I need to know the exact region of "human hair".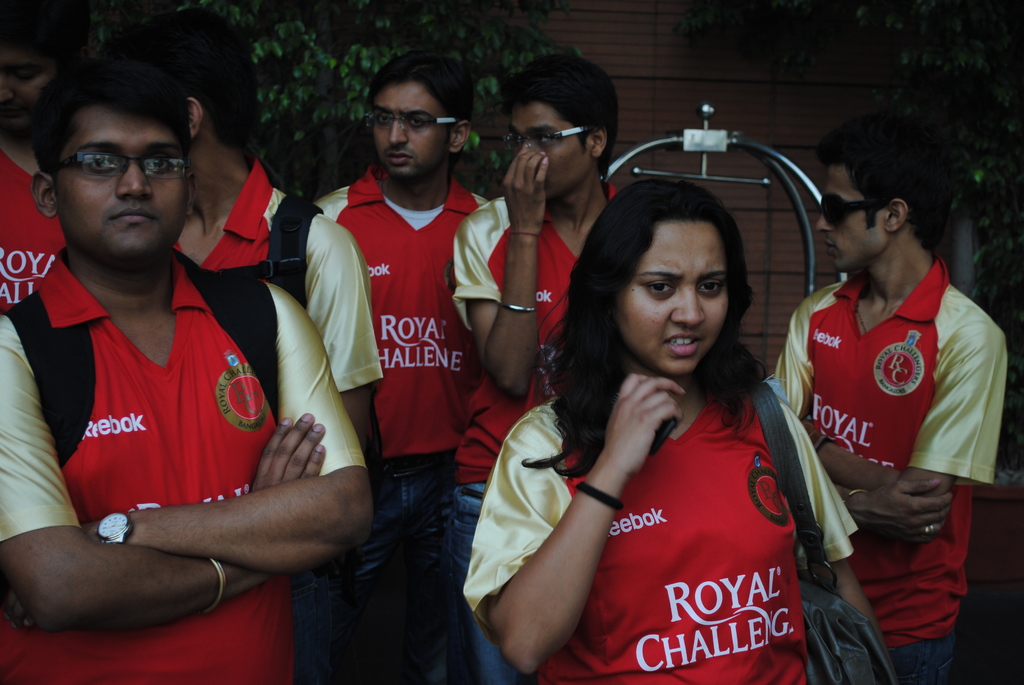
Region: left=367, top=51, right=473, bottom=145.
